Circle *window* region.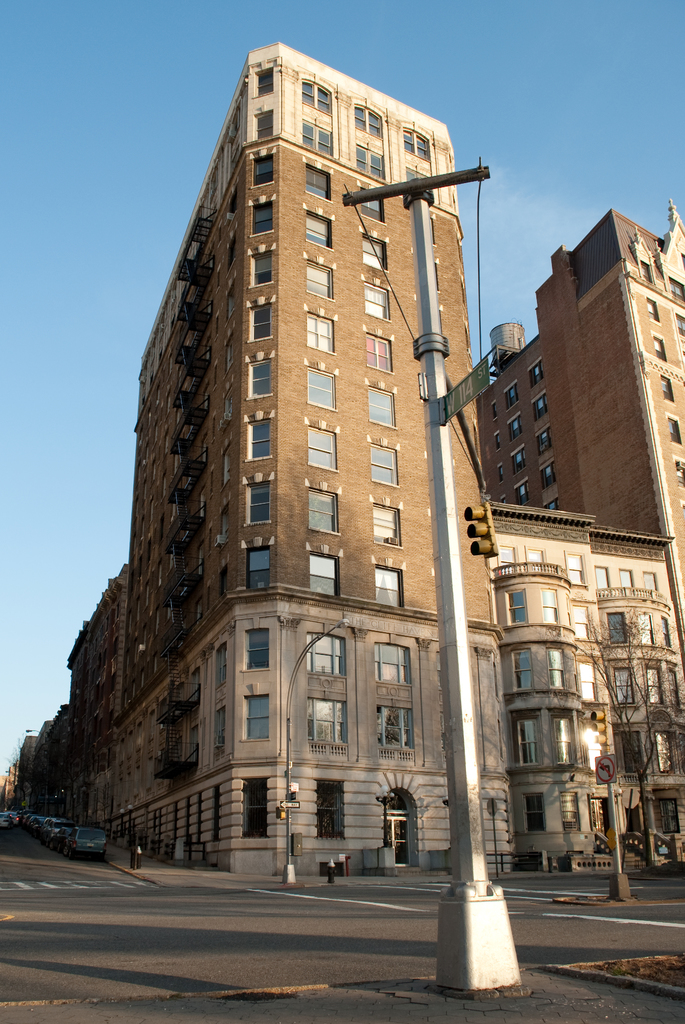
Region: [left=546, top=648, right=564, bottom=690].
